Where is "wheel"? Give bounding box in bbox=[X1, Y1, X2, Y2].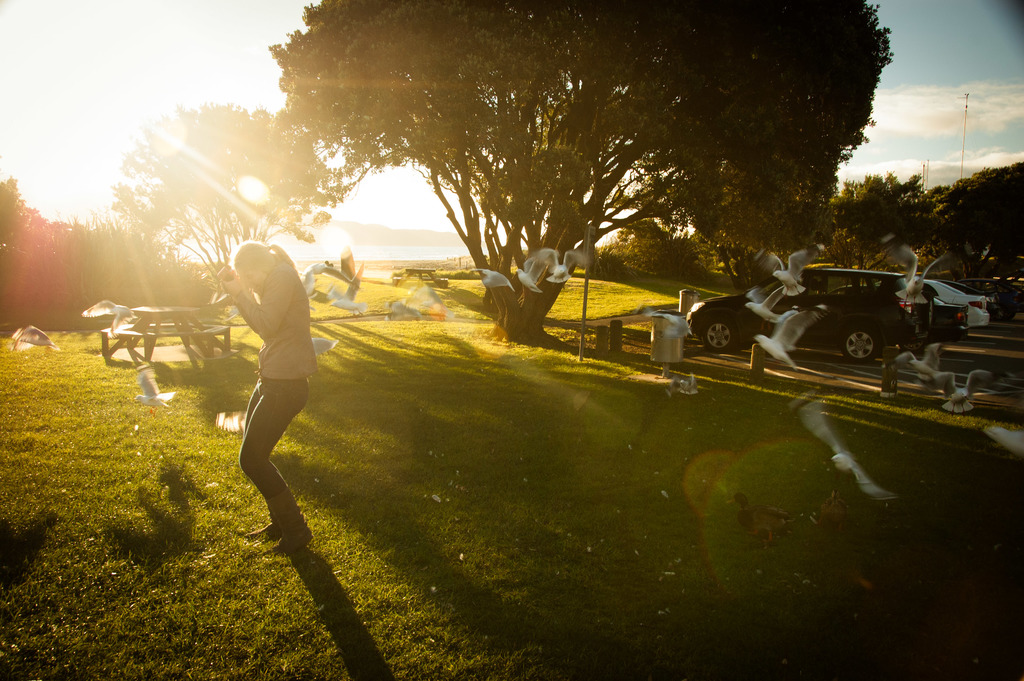
bbox=[844, 327, 877, 364].
